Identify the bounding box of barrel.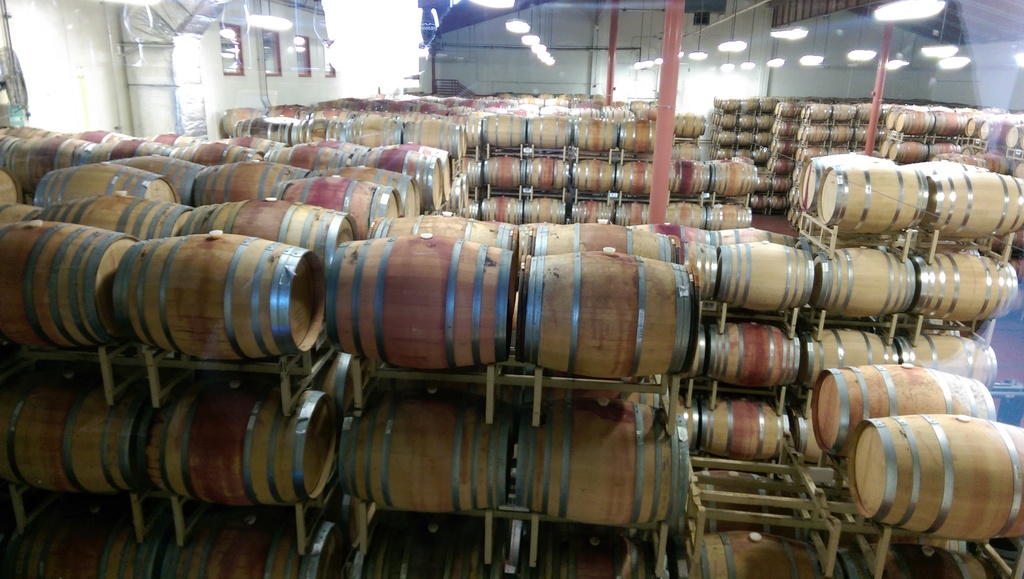
detection(701, 320, 799, 395).
